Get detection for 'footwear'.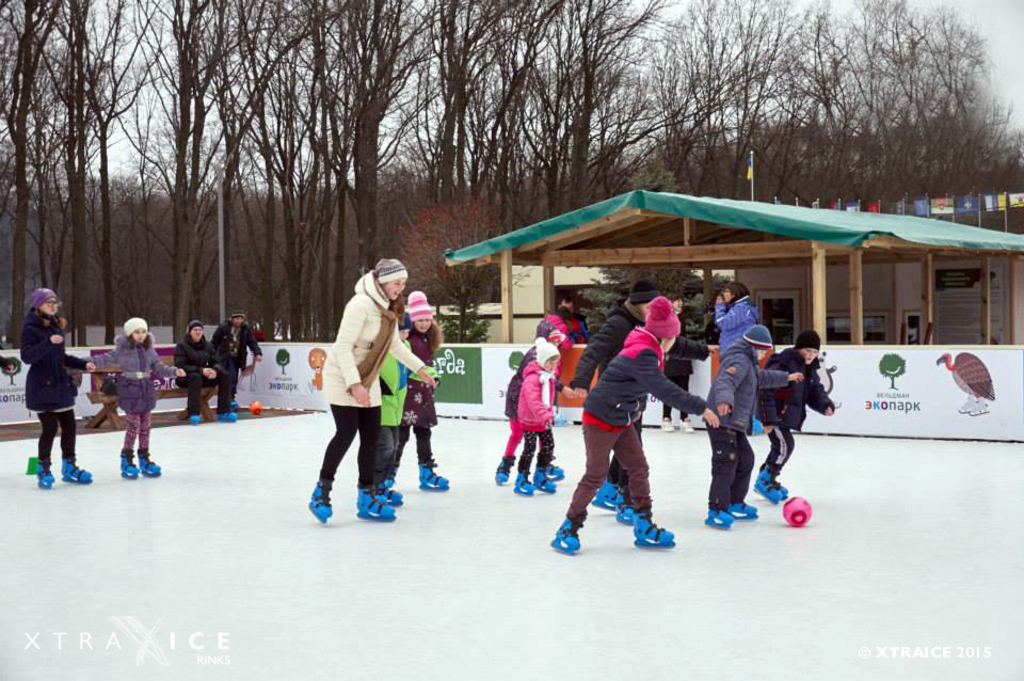
Detection: box(490, 460, 524, 480).
